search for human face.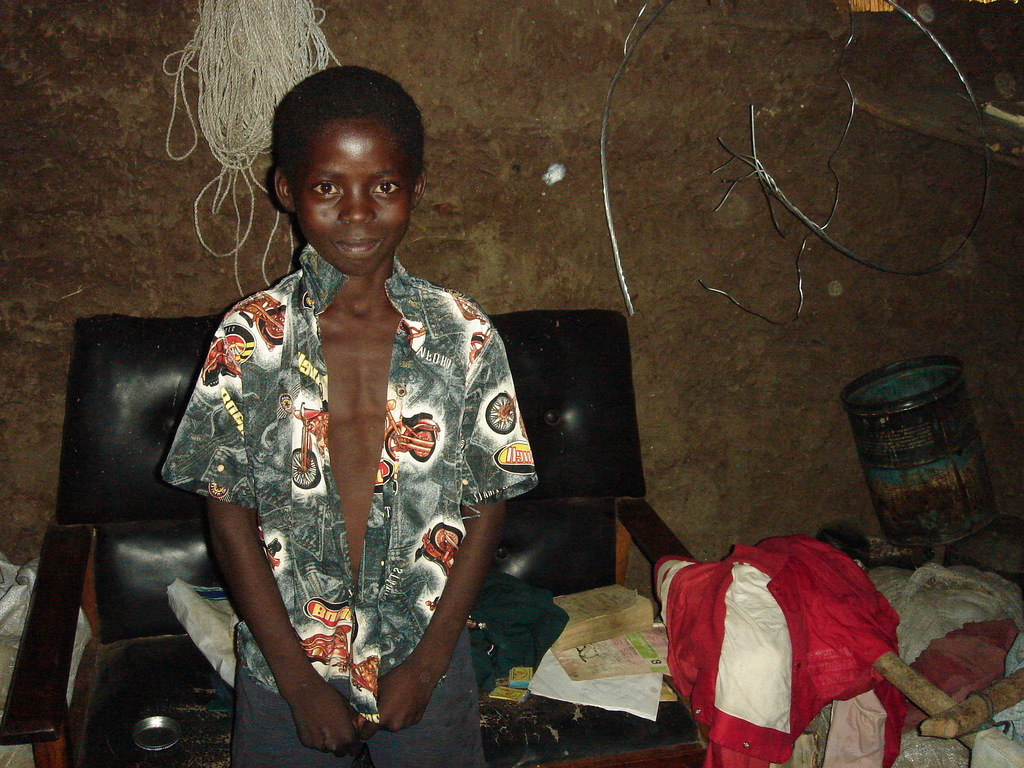
Found at 287 127 415 276.
